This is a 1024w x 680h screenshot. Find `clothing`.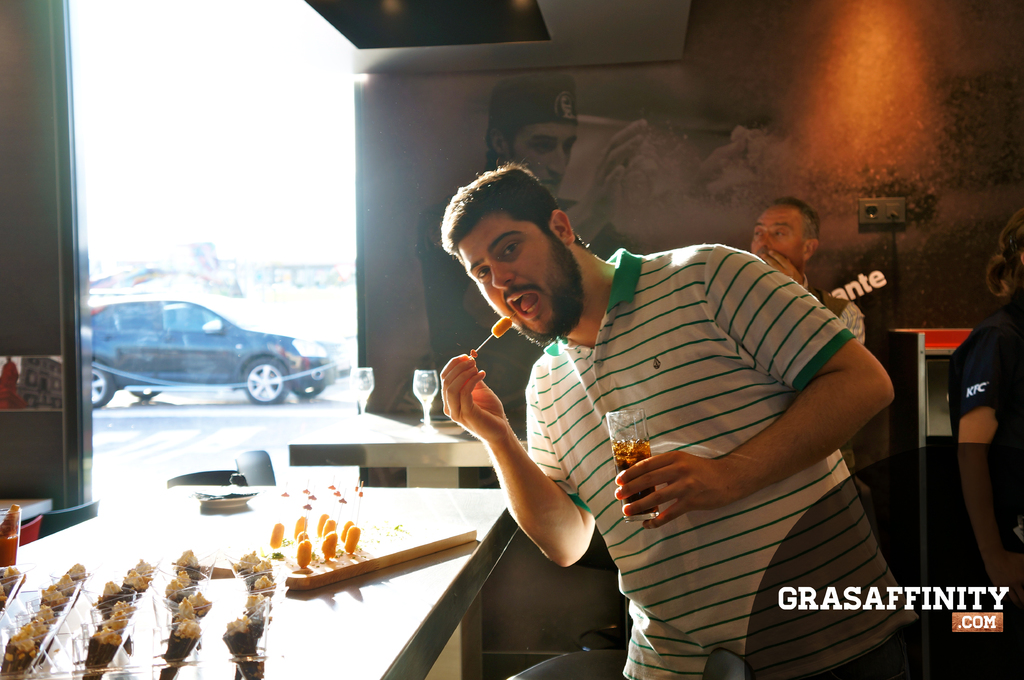
Bounding box: 812:289:866:351.
